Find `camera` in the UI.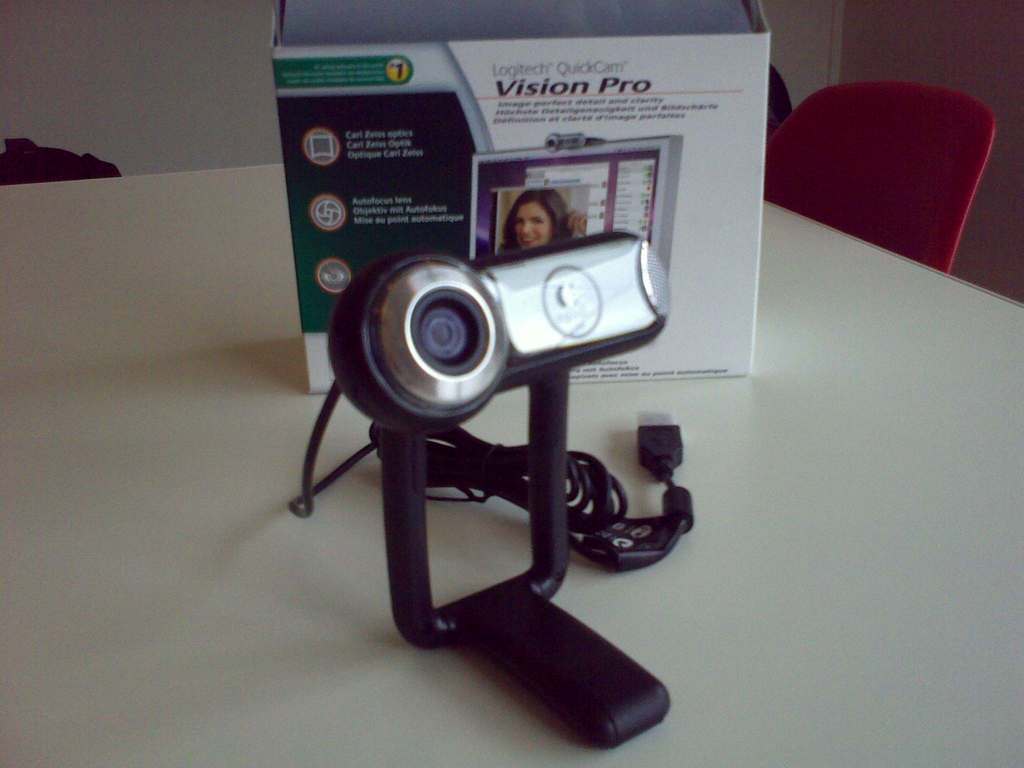
UI element at (x1=328, y1=228, x2=668, y2=746).
